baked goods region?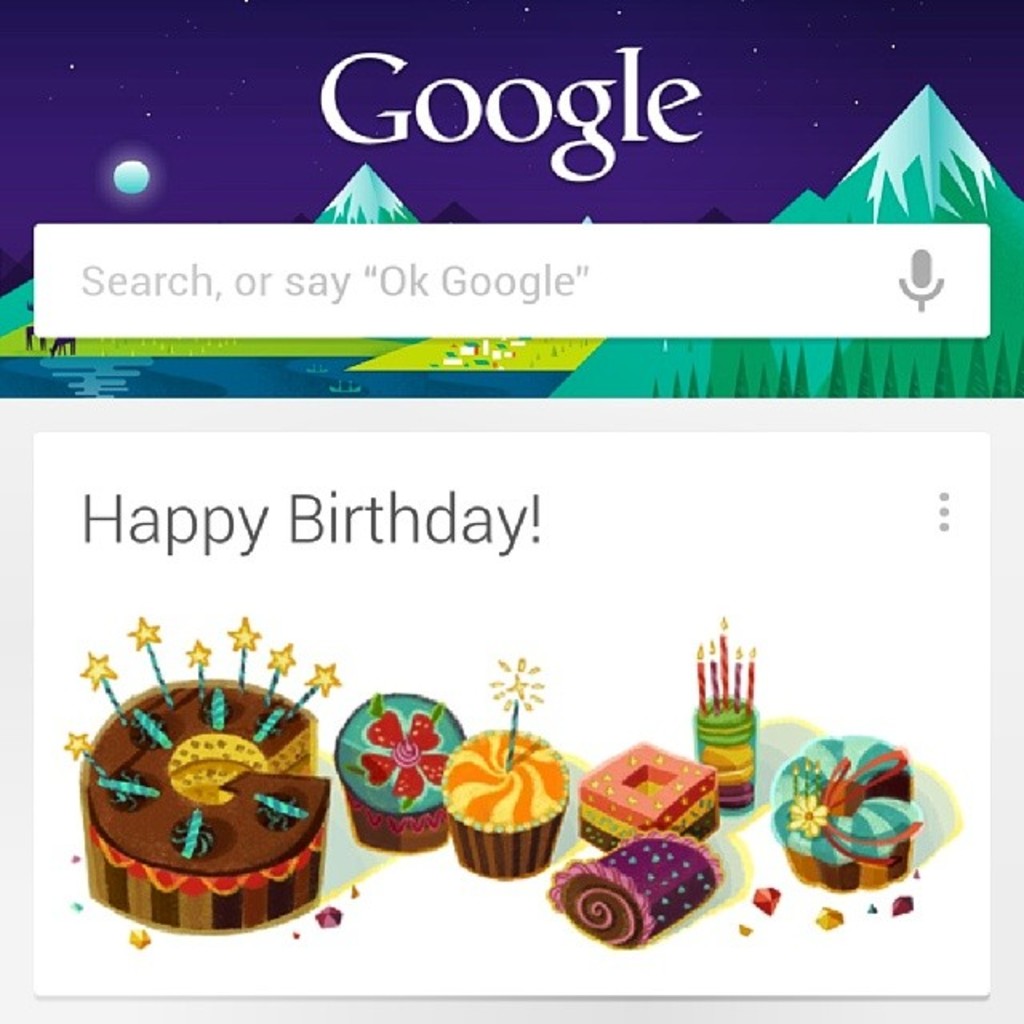
(450, 731, 566, 880)
